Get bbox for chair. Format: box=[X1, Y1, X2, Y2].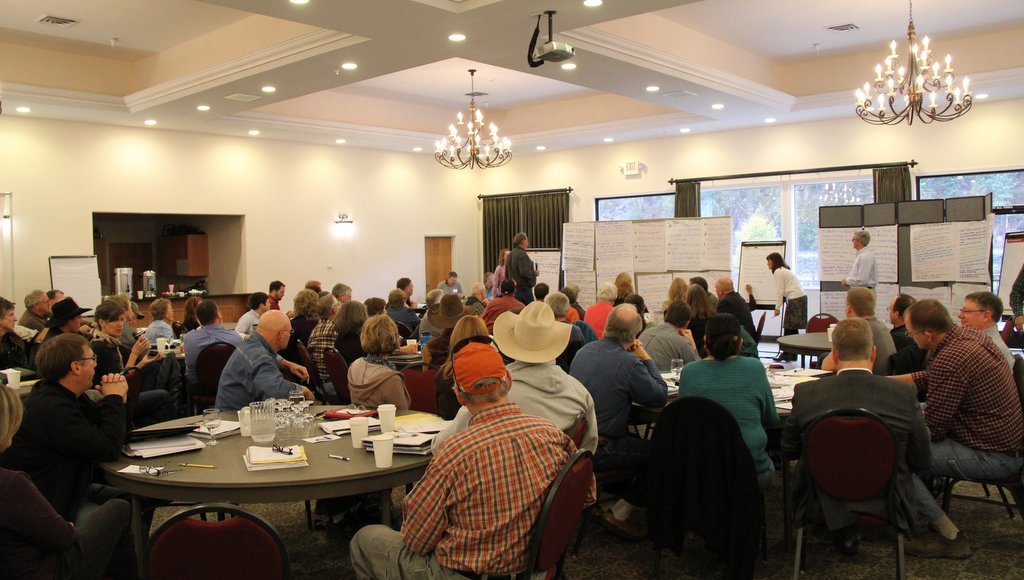
box=[555, 409, 589, 579].
